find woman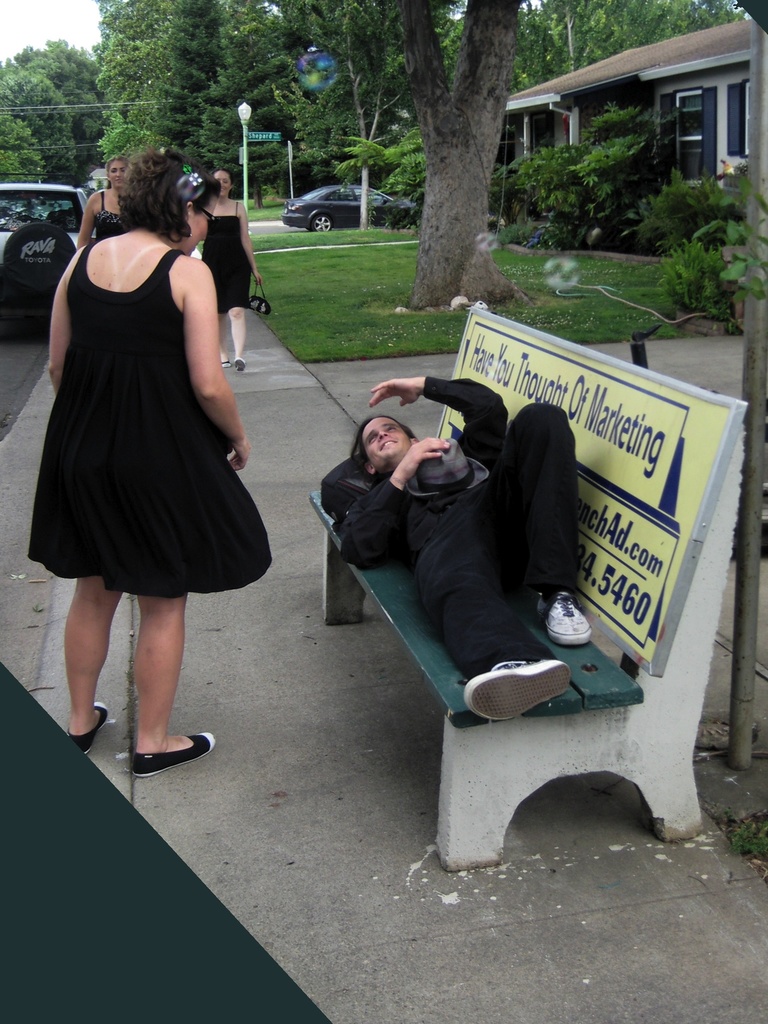
bbox=(28, 140, 273, 769)
